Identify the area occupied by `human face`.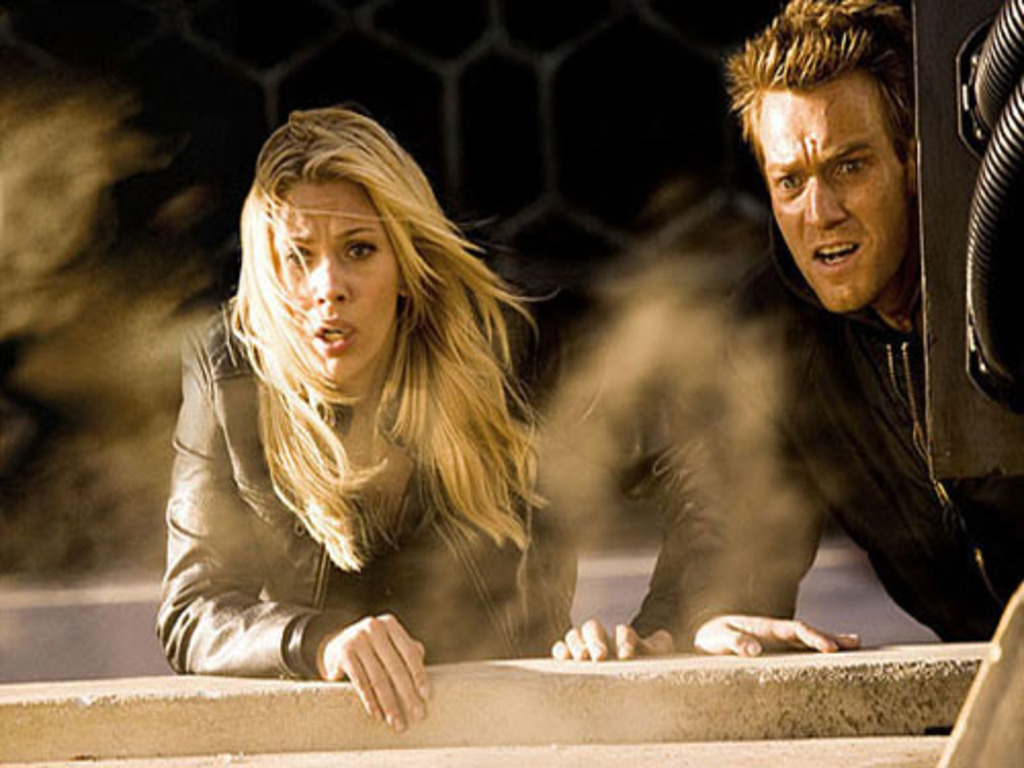
Area: x1=758, y1=92, x2=907, y2=313.
